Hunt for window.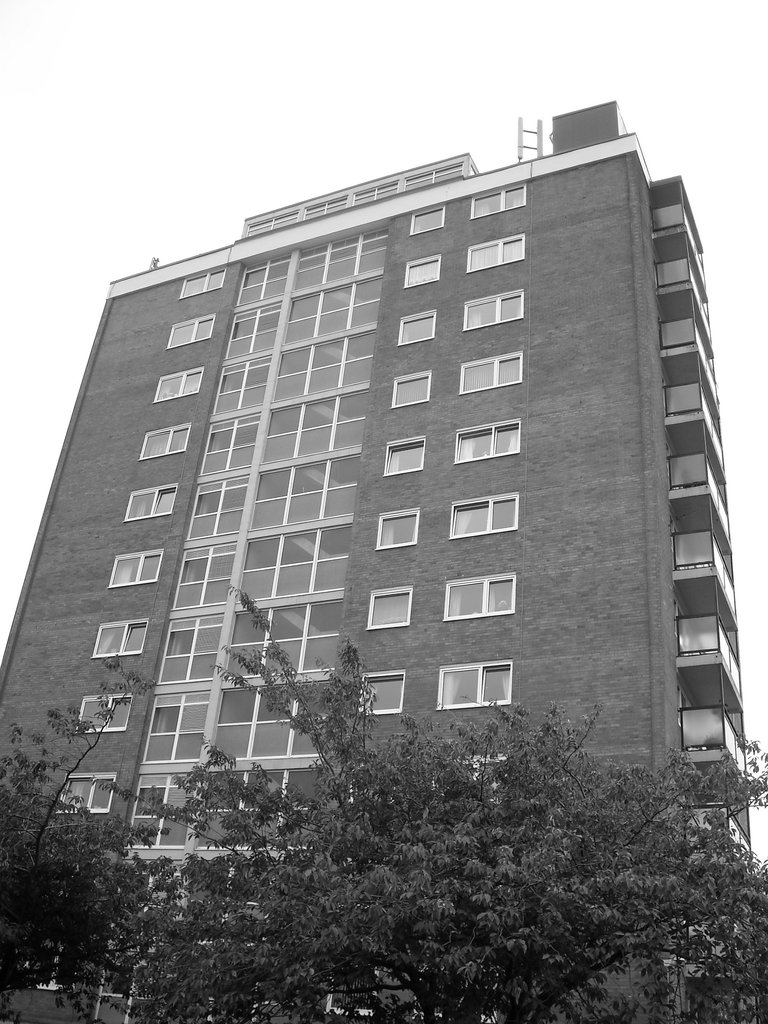
Hunted down at 468/290/525/332.
